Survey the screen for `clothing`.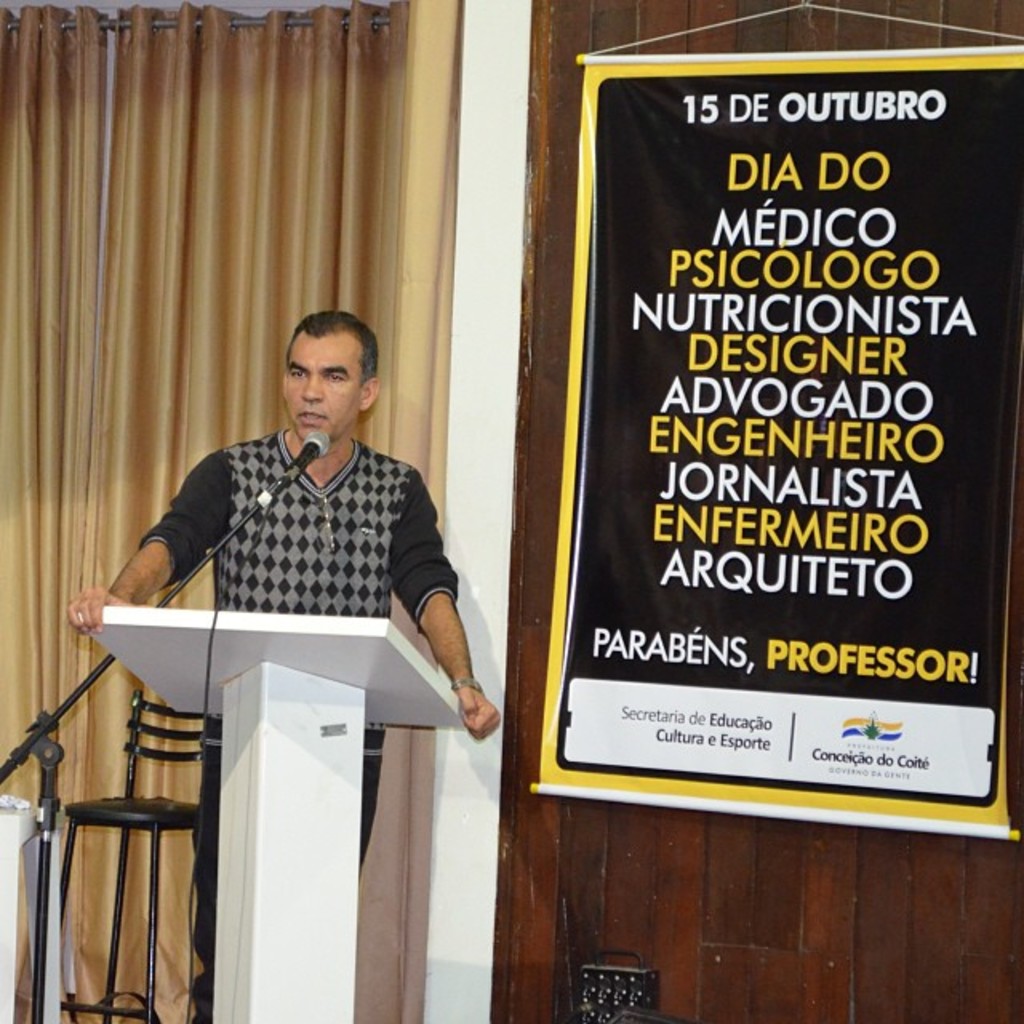
Survey found: detection(133, 440, 488, 701).
